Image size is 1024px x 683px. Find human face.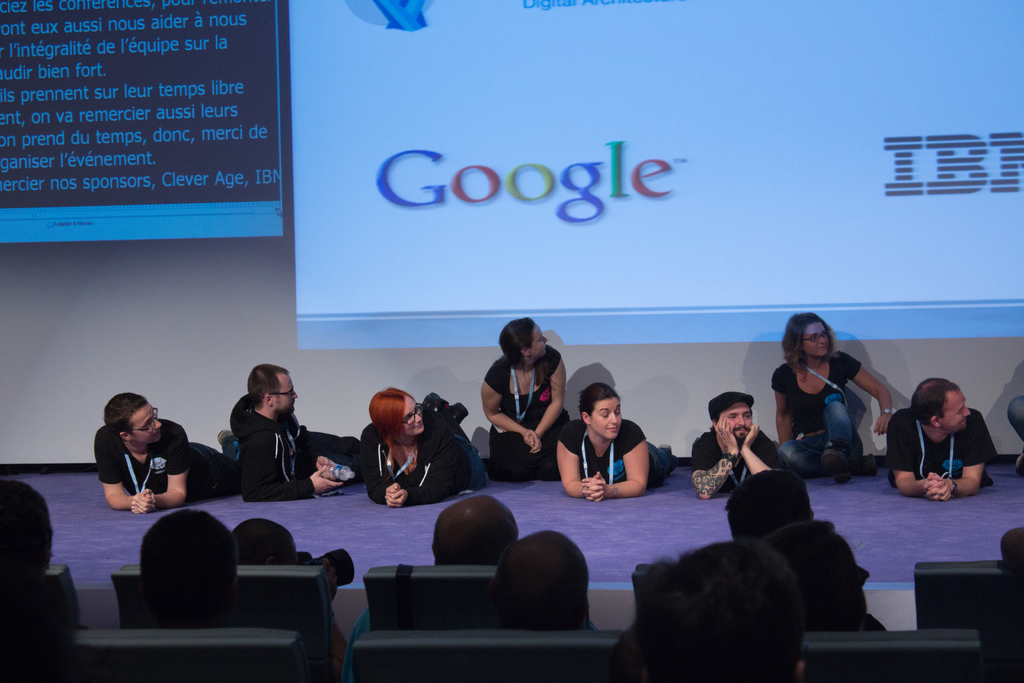
detection(404, 399, 425, 432).
